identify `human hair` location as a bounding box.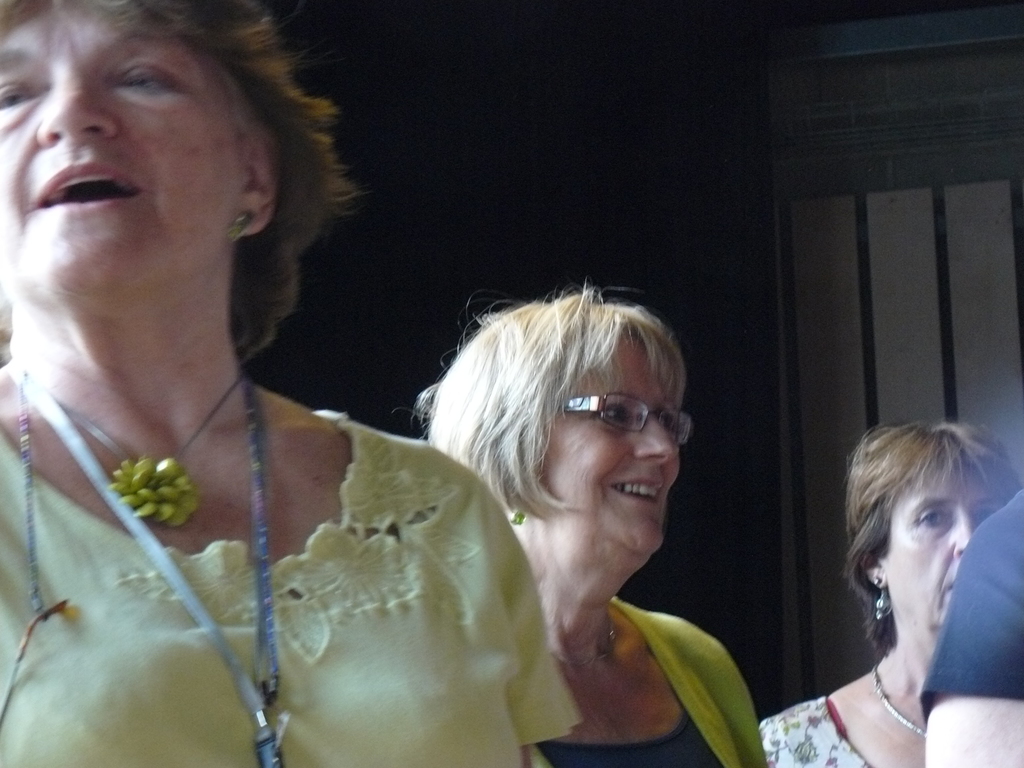
select_region(389, 278, 687, 517).
